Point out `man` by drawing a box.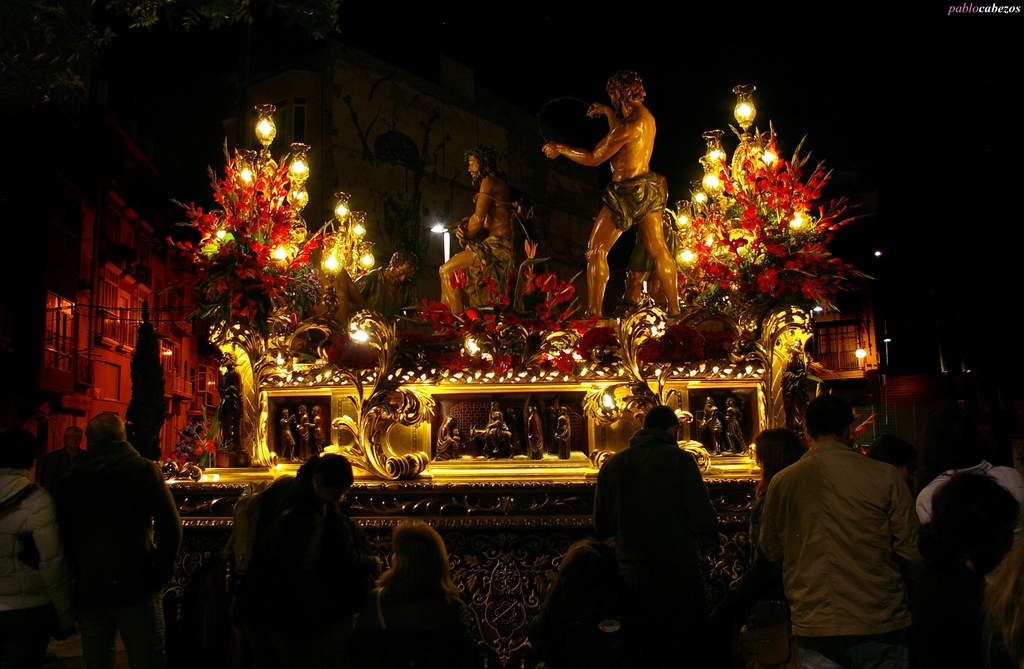
rect(0, 431, 61, 668).
